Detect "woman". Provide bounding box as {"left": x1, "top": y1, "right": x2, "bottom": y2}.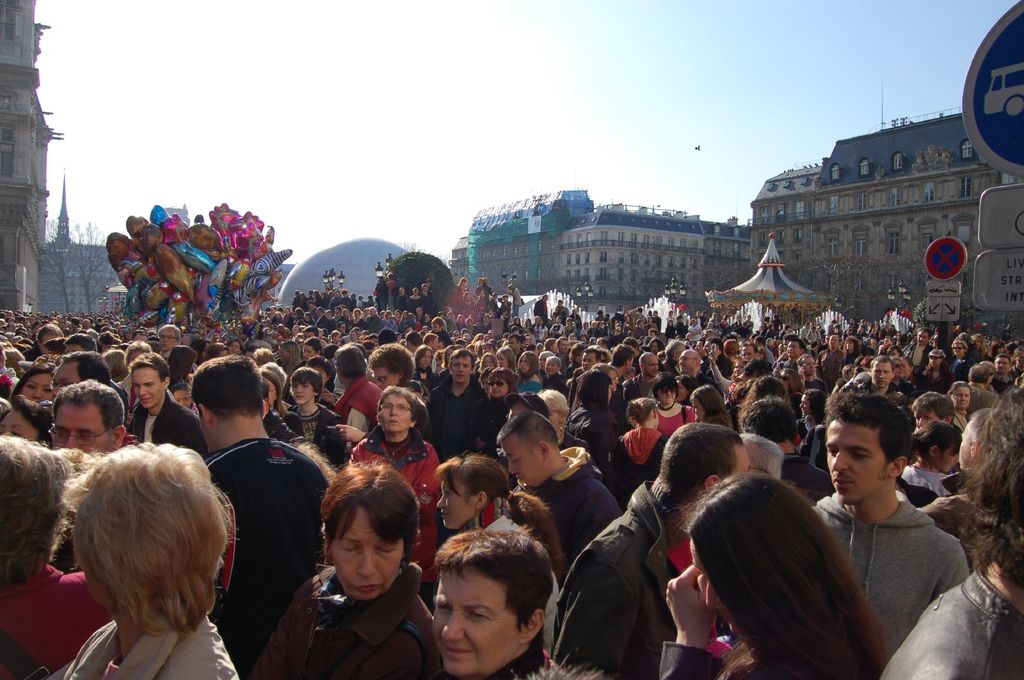
{"left": 0, "top": 396, "right": 53, "bottom": 446}.
